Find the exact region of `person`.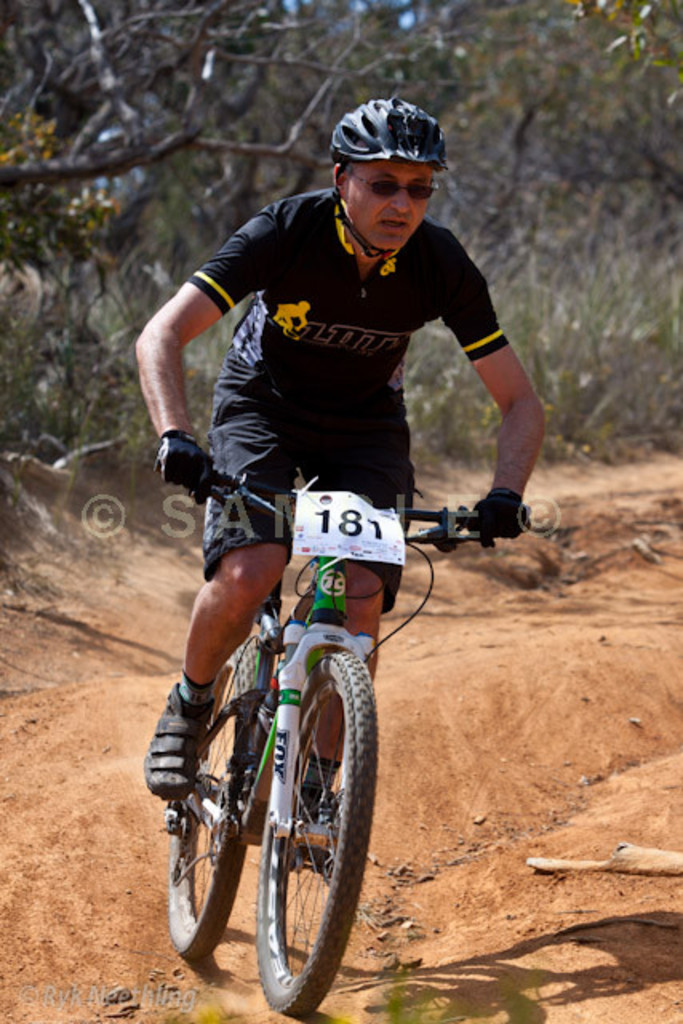
Exact region: pyautogui.locateOnScreen(141, 109, 541, 902).
